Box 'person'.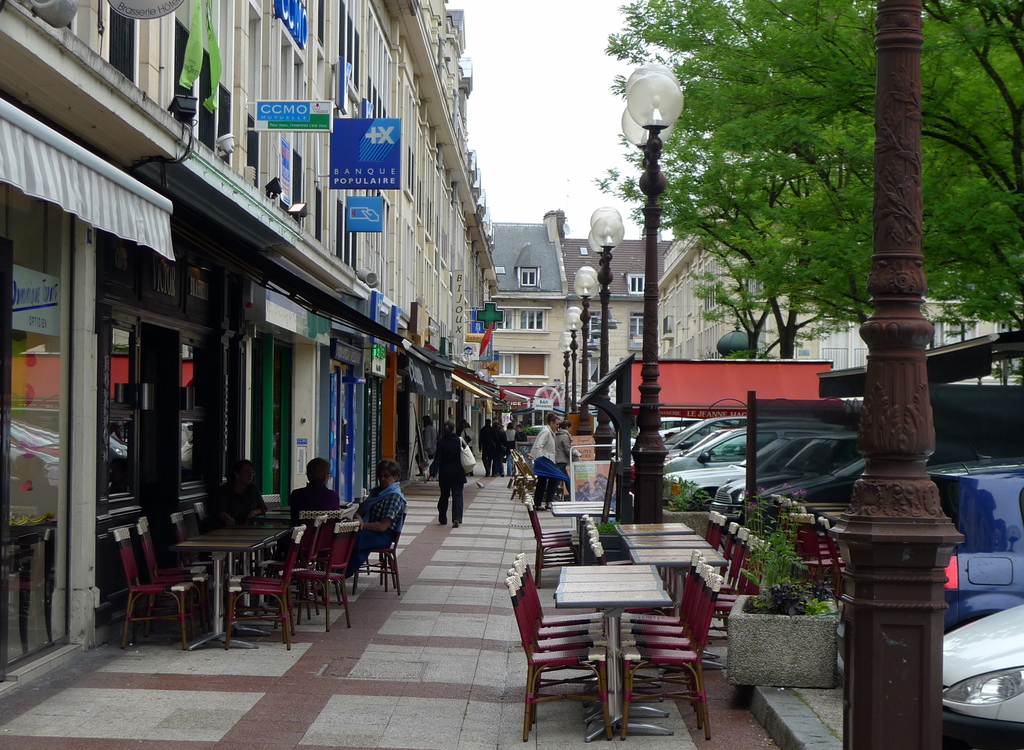
select_region(520, 411, 555, 505).
